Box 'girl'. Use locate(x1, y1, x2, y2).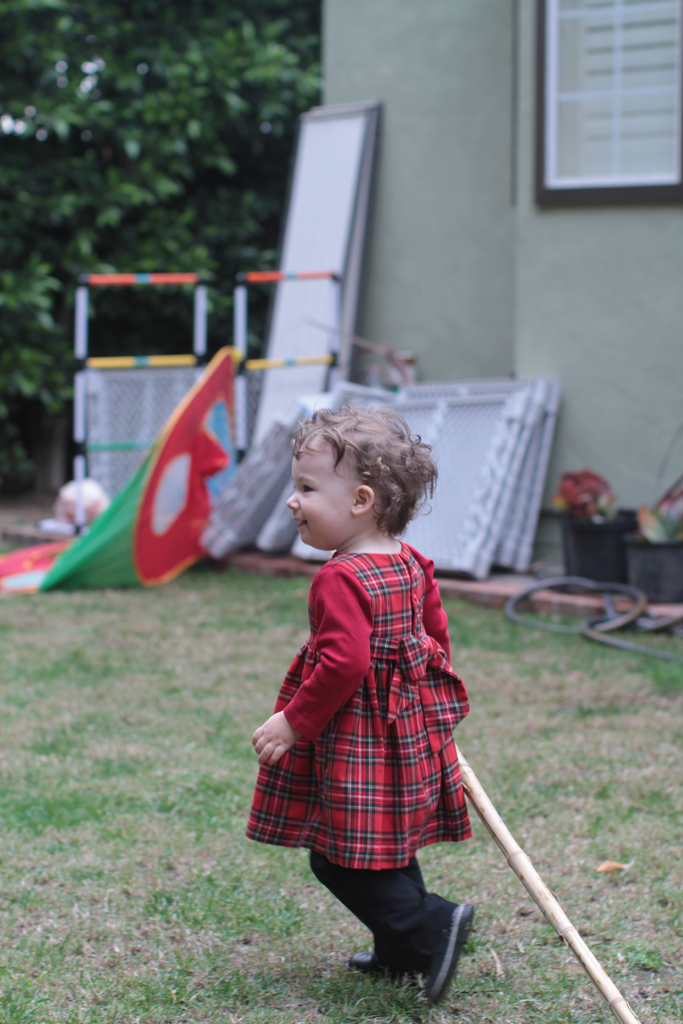
locate(226, 391, 483, 1018).
